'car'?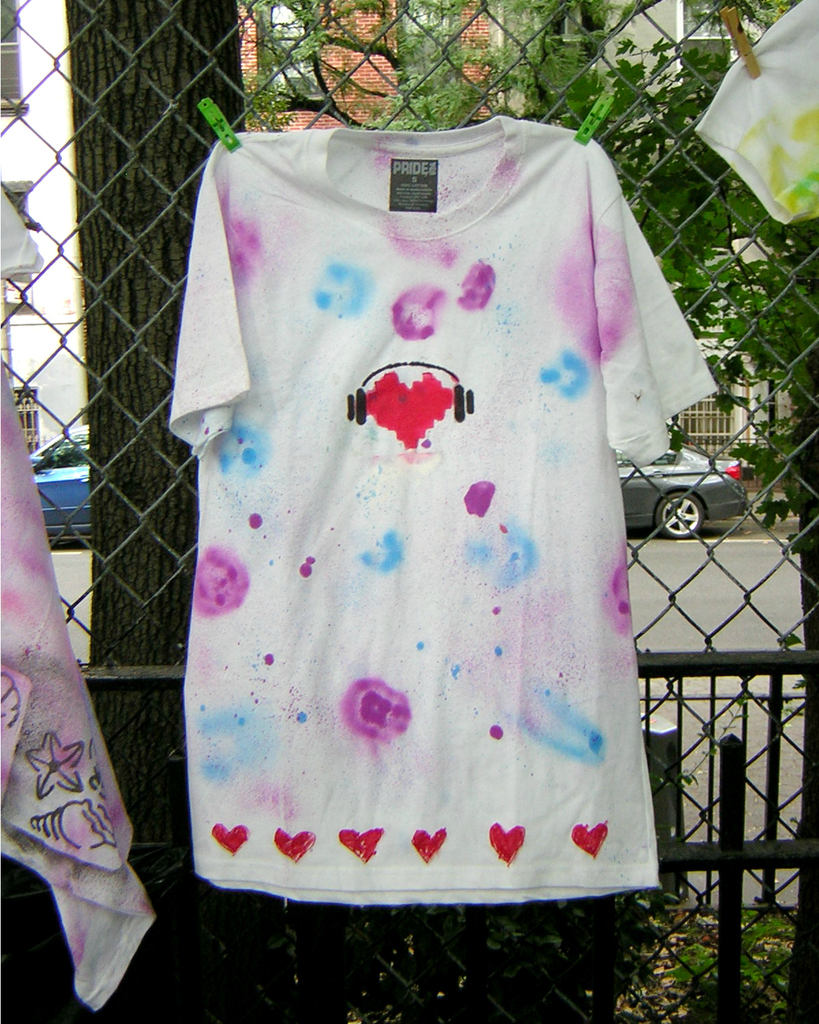
[left=27, top=426, right=85, bottom=536]
